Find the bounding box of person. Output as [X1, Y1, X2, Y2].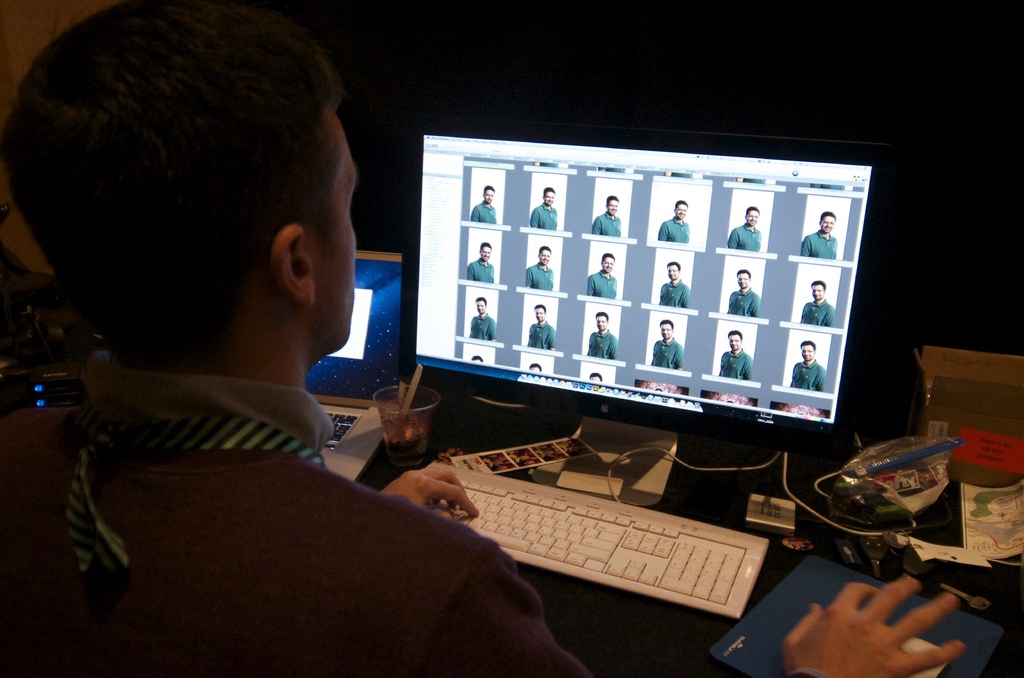
[803, 211, 840, 260].
